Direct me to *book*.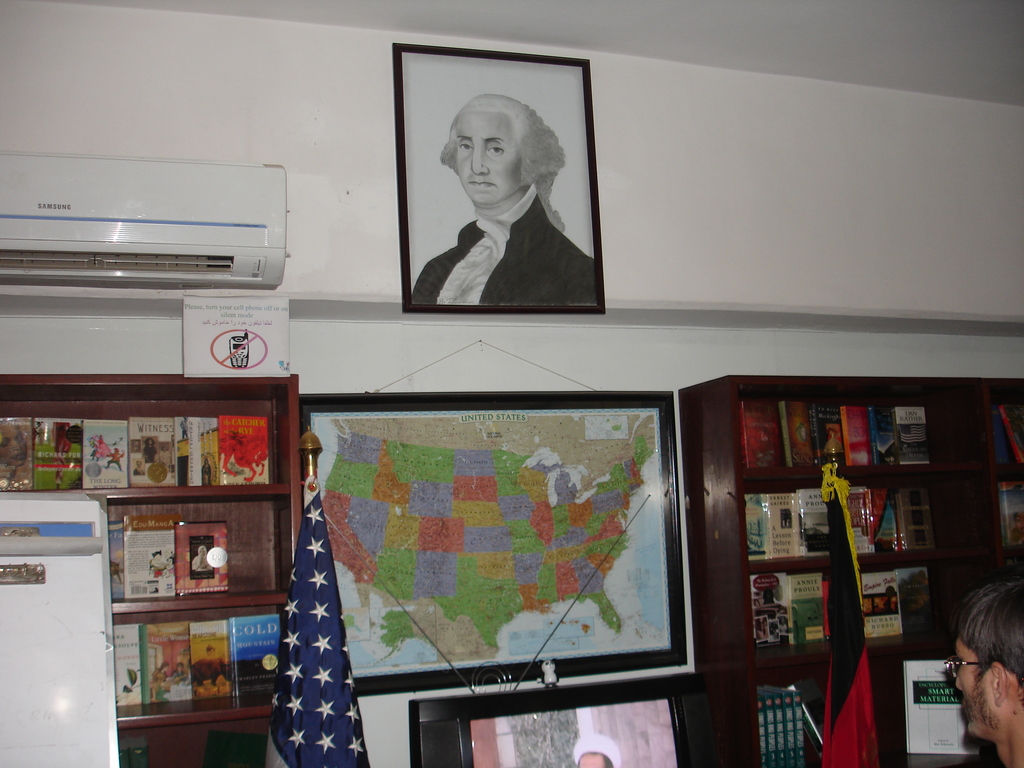
Direction: bbox=[103, 518, 131, 604].
